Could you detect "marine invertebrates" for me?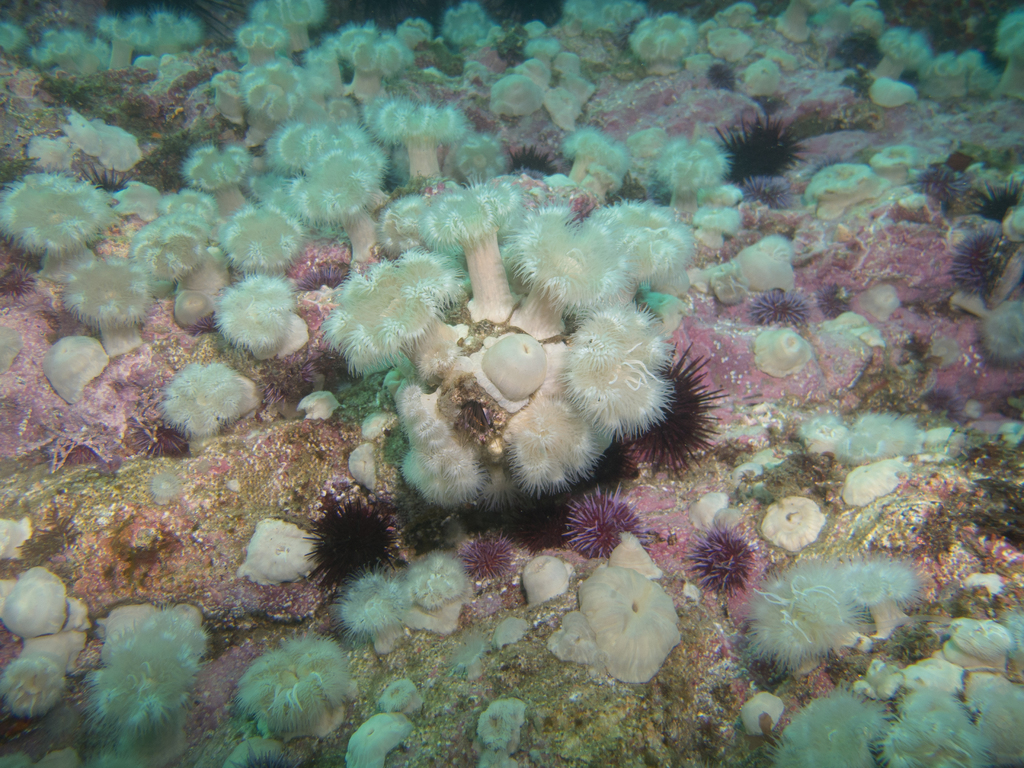
Detection result: box=[104, 3, 143, 68].
